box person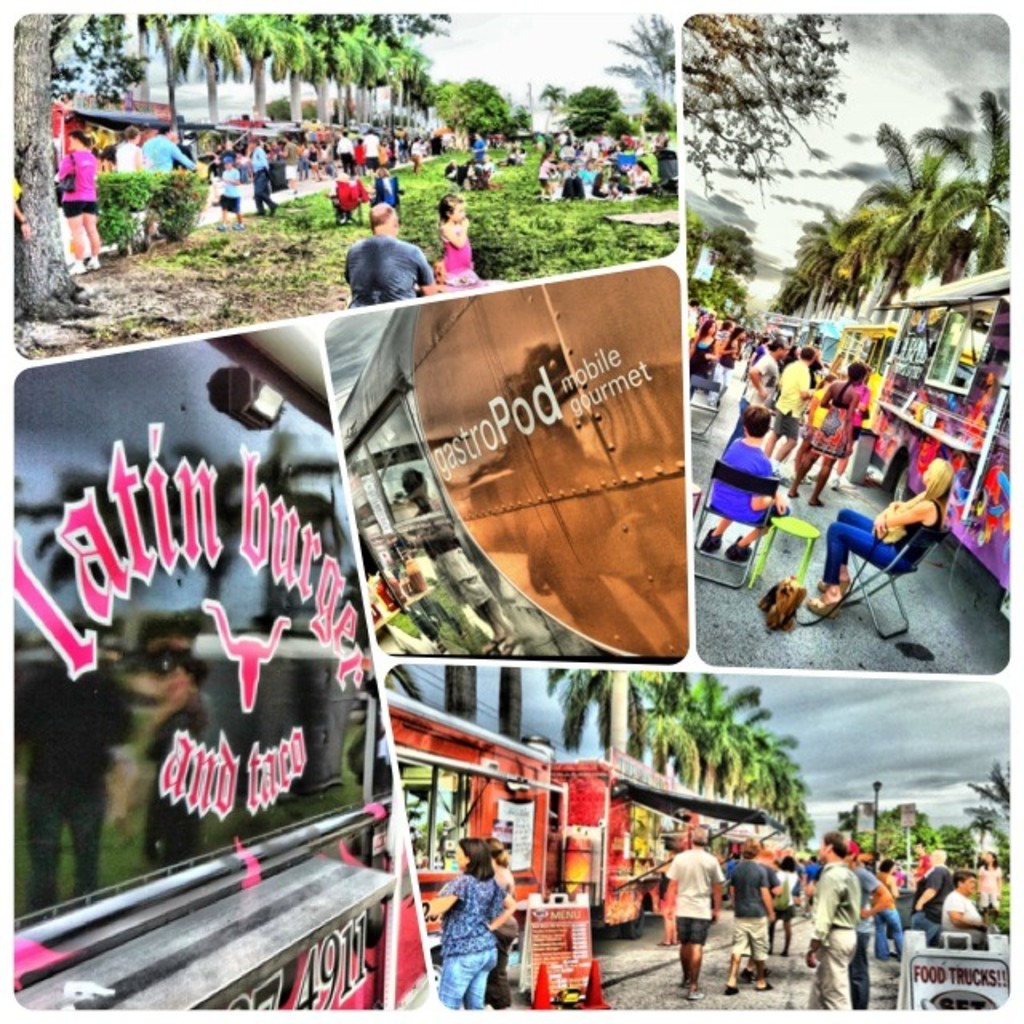
bbox(843, 838, 891, 1011)
